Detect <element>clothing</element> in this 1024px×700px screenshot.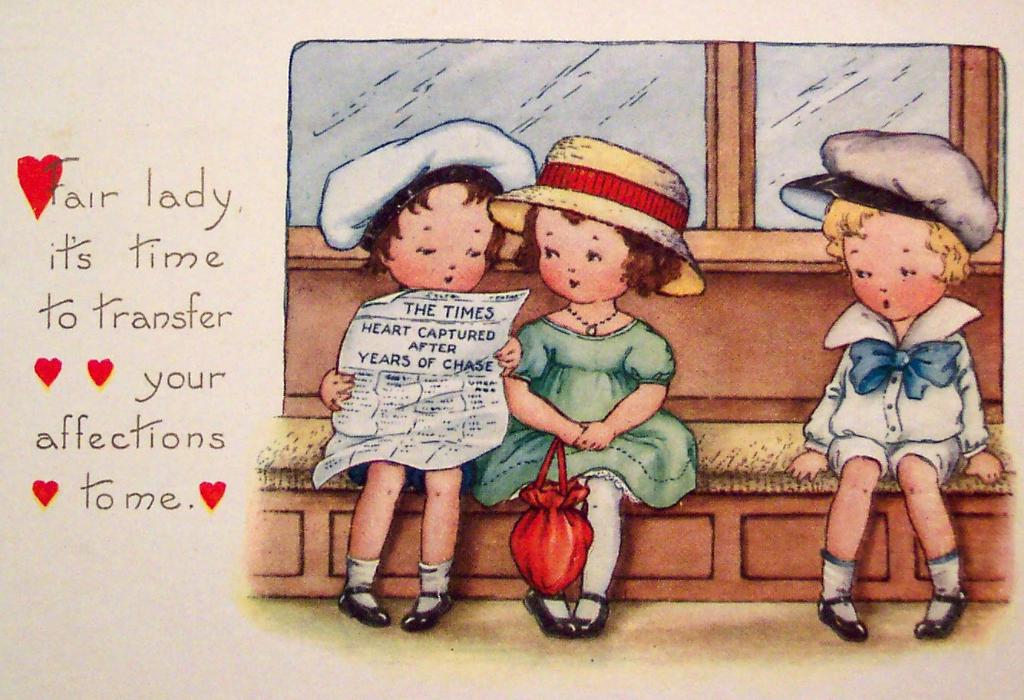
Detection: region(497, 309, 702, 487).
